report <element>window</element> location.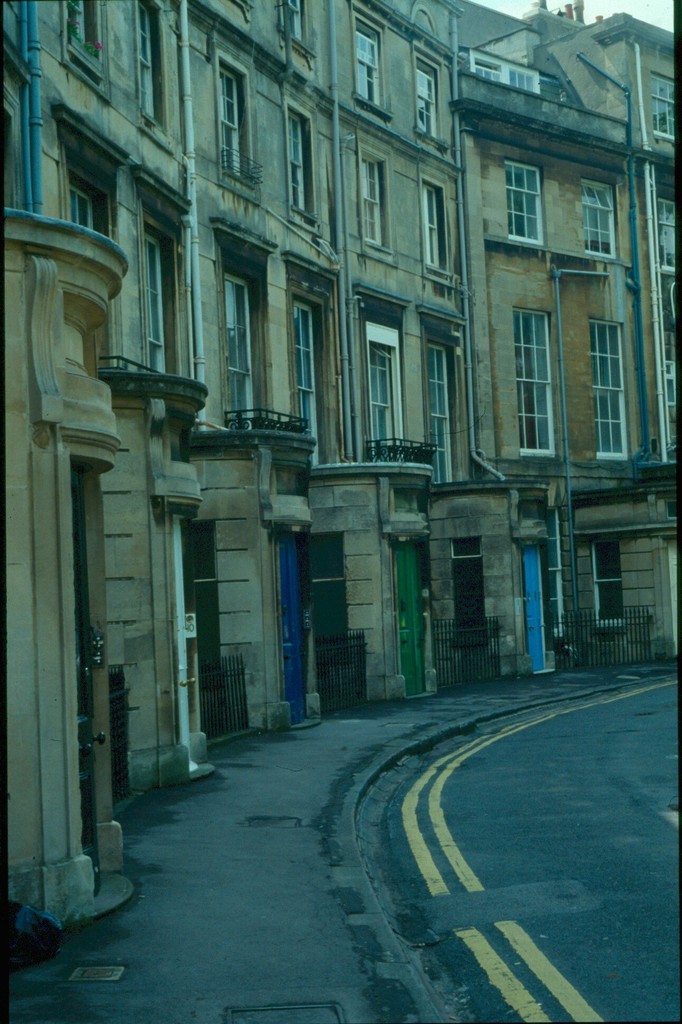
Report: [x1=289, y1=104, x2=311, y2=218].
